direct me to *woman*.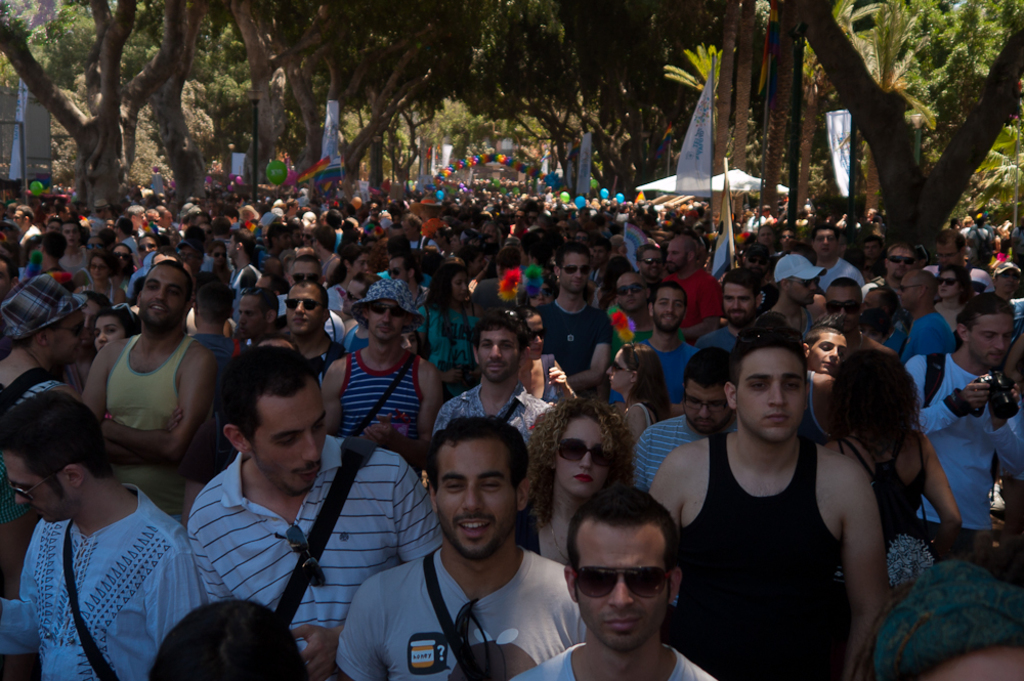
Direction: pyautogui.locateOnScreen(324, 243, 375, 313).
